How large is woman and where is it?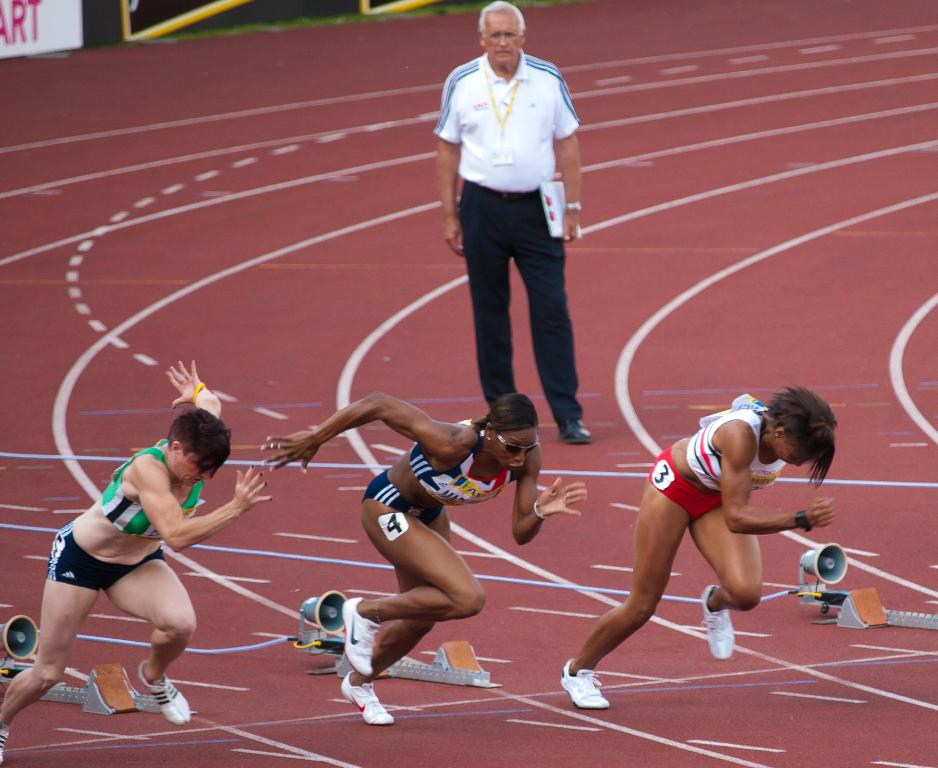
Bounding box: 0:354:270:764.
